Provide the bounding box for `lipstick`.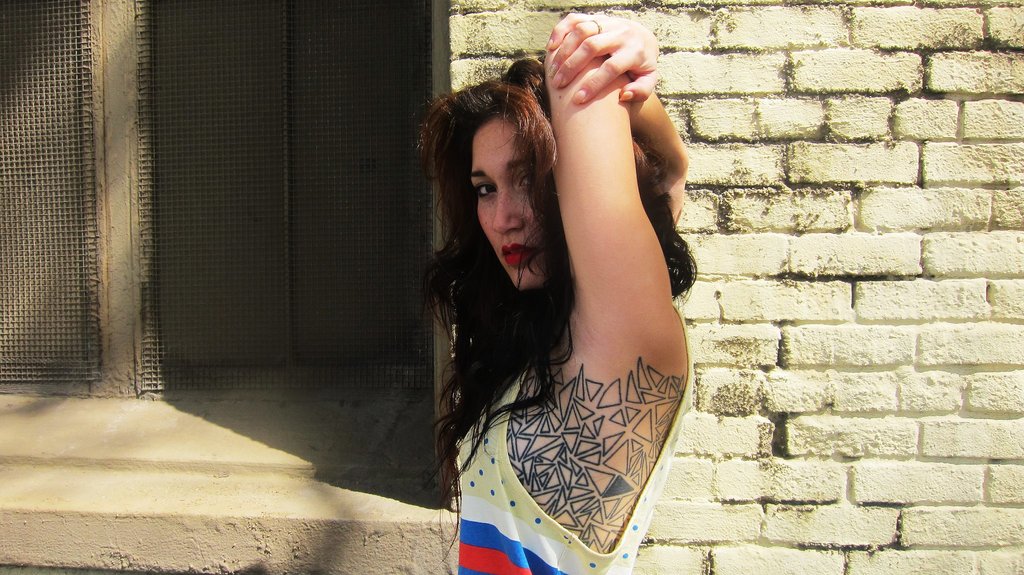
<bbox>503, 243, 536, 268</bbox>.
